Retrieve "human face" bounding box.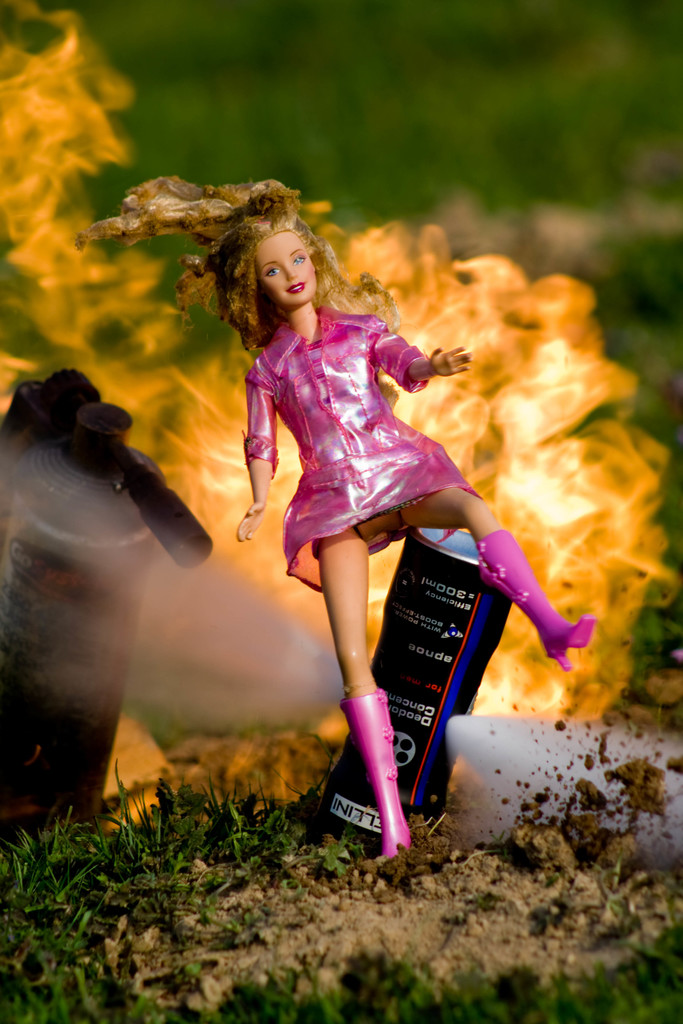
Bounding box: <box>257,230,317,309</box>.
